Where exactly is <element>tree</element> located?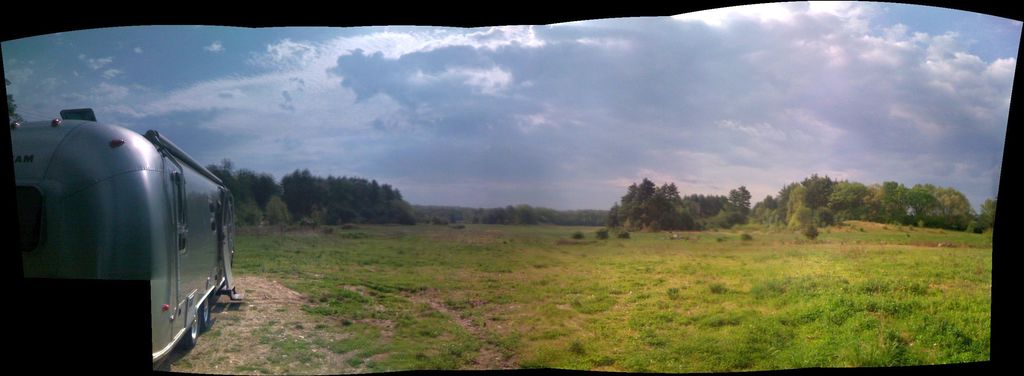
Its bounding box is <box>968,198,995,229</box>.
